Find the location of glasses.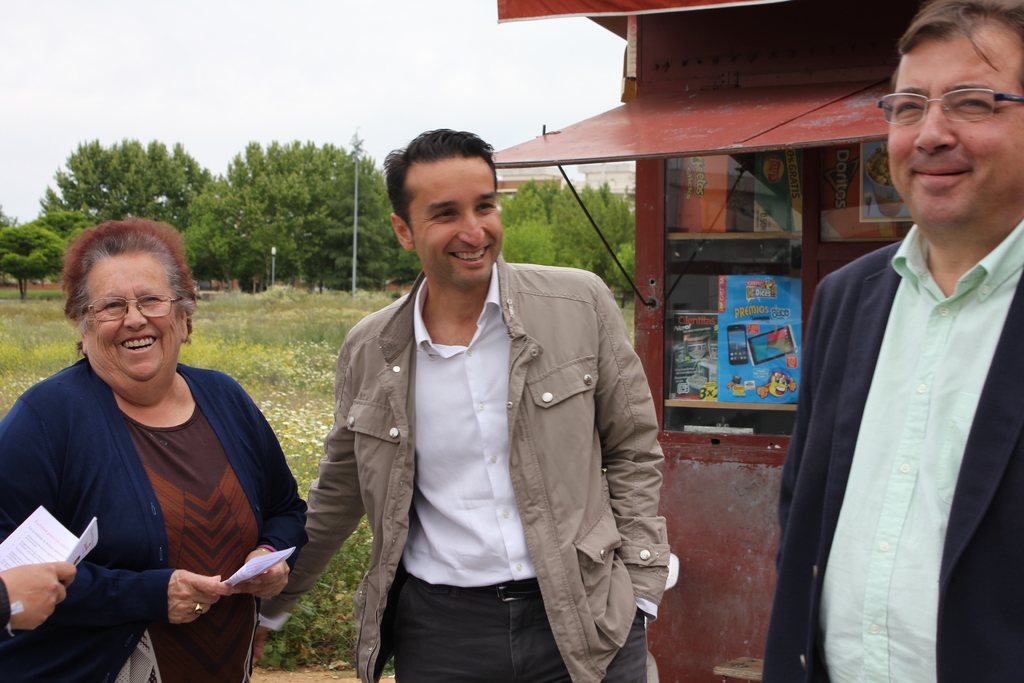
Location: [79,294,184,323].
